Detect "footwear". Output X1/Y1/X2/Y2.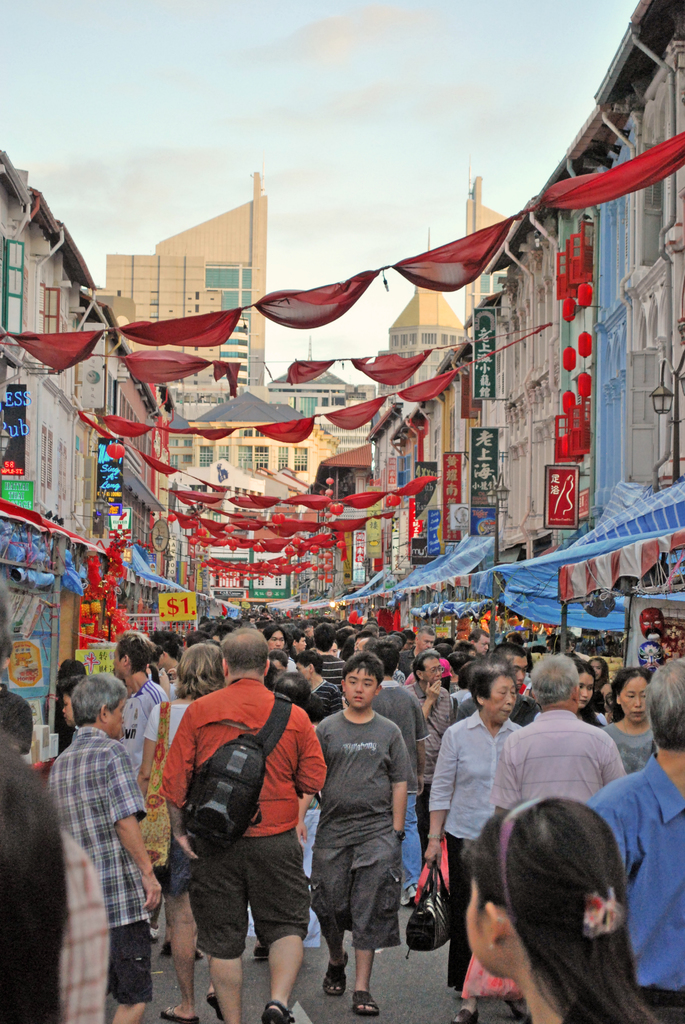
352/988/380/1018.
